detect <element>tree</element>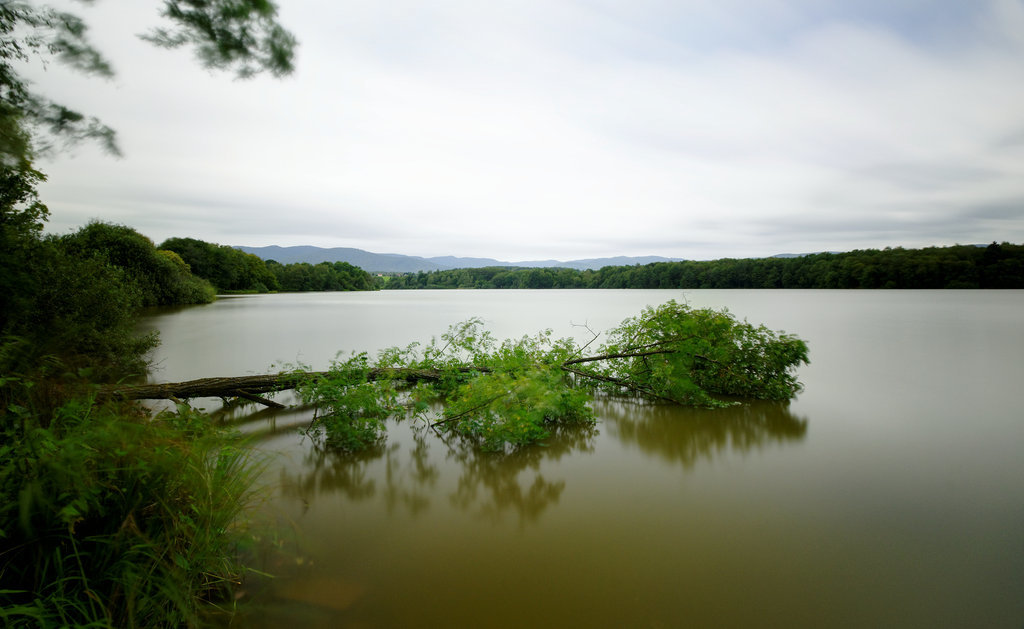
<box>0,0,298,251</box>
